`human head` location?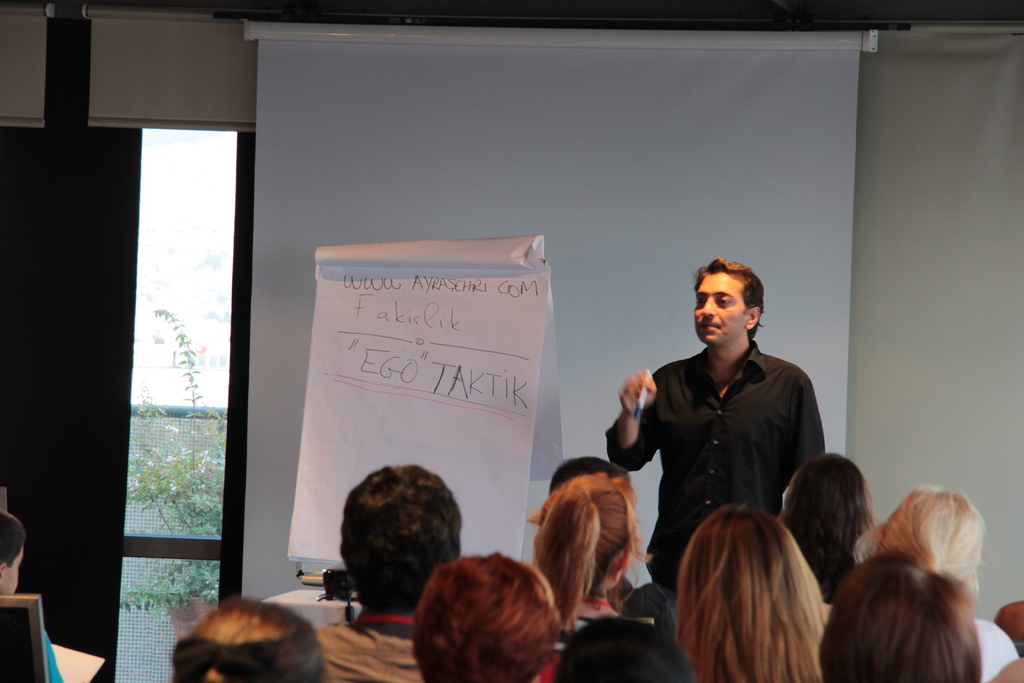
(817, 552, 982, 682)
